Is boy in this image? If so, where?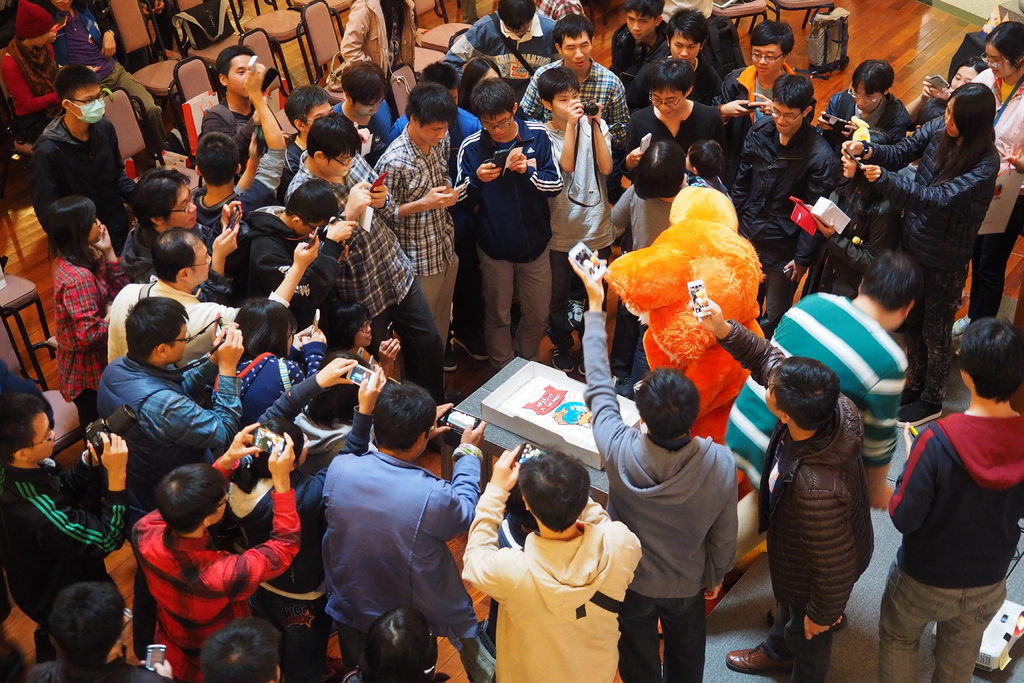
Yes, at box=[815, 57, 921, 171].
